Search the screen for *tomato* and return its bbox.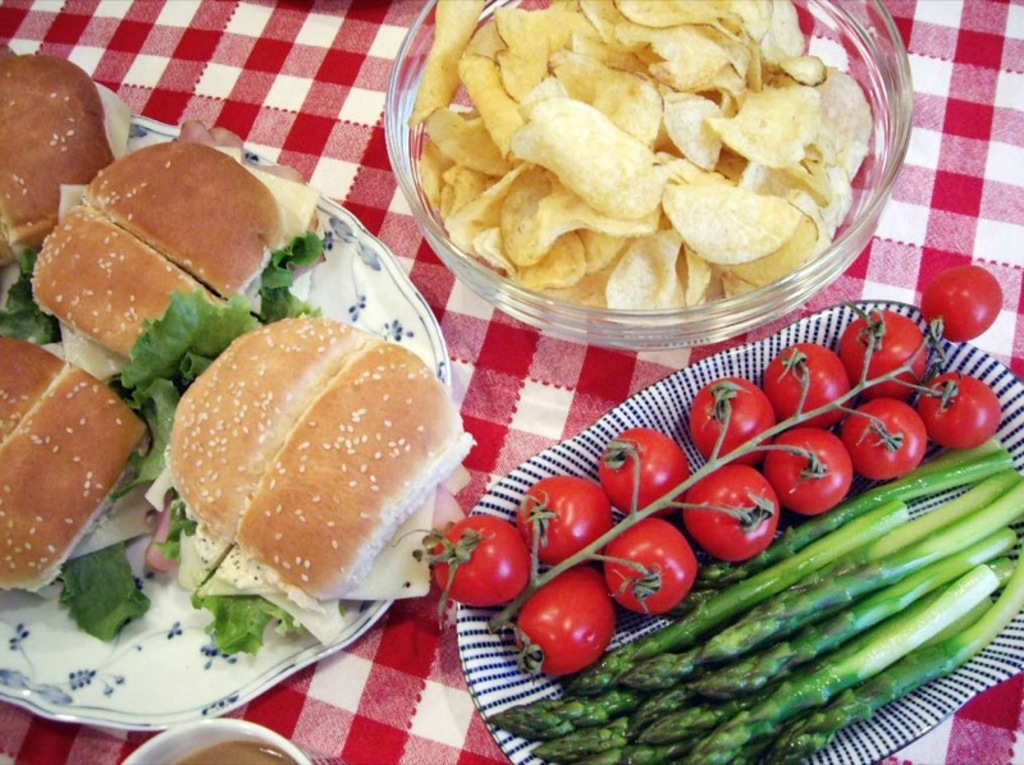
Found: {"x1": 596, "y1": 429, "x2": 686, "y2": 512}.
